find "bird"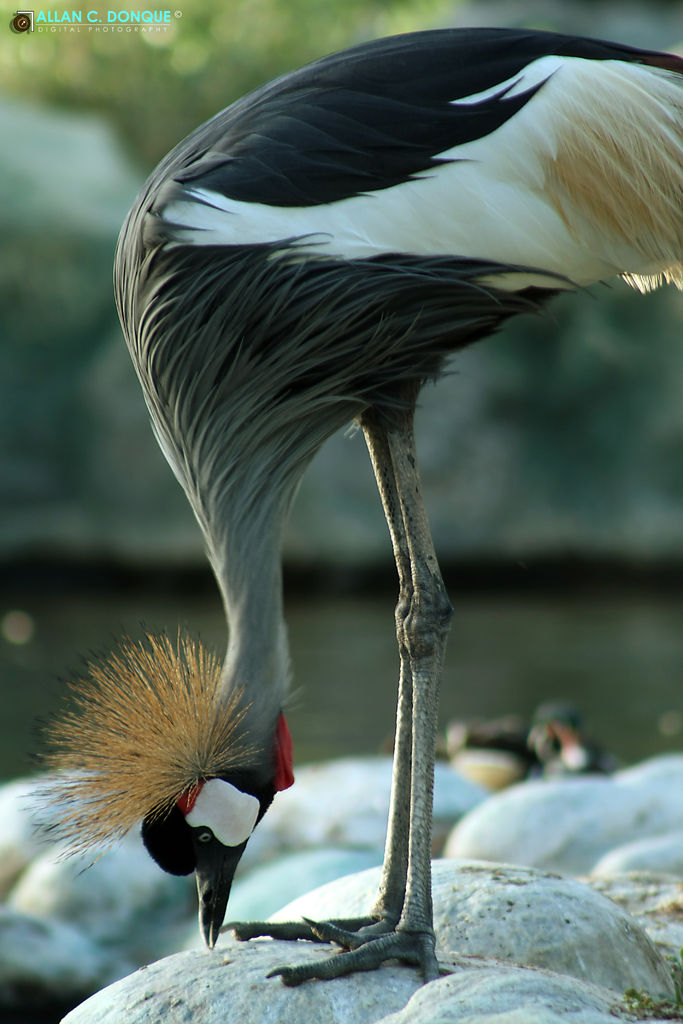
{"left": 91, "top": 67, "right": 638, "bottom": 963}
